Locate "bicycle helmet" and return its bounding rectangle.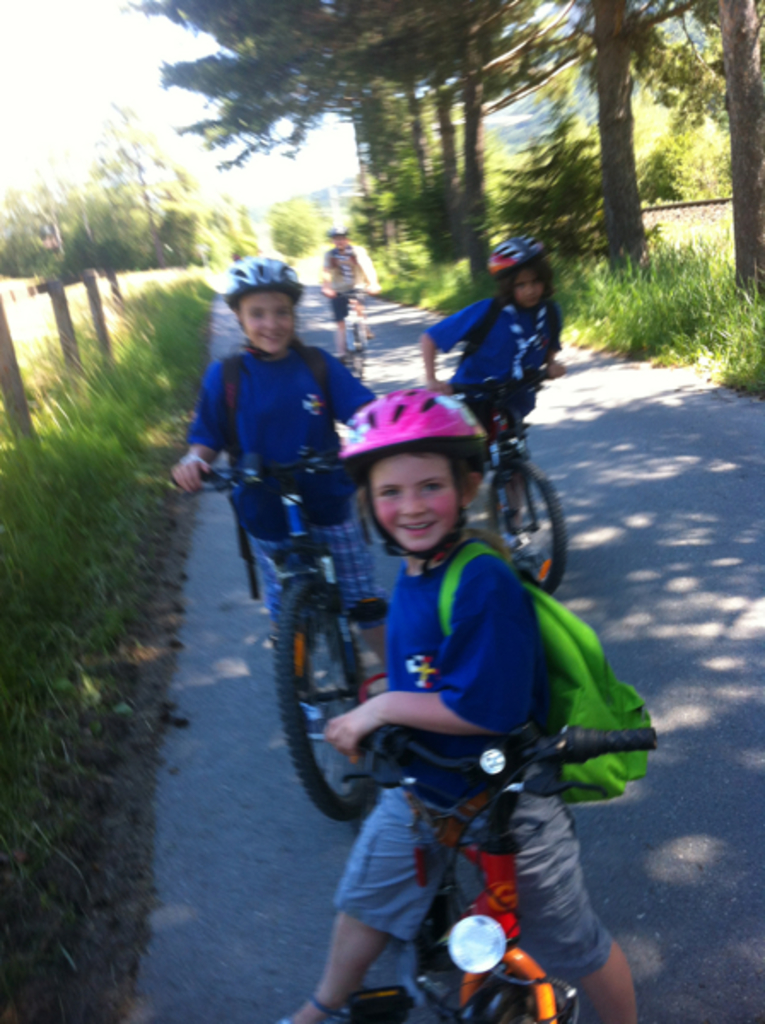
482:236:545:270.
